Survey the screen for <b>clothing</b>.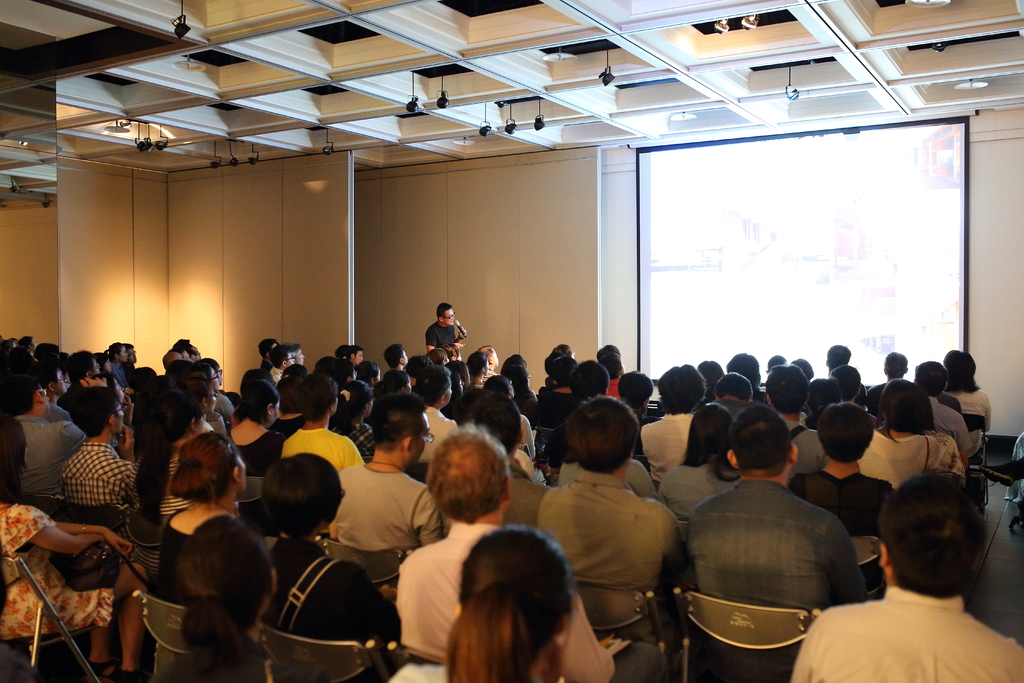
Survey found: left=269, top=365, right=283, bottom=384.
